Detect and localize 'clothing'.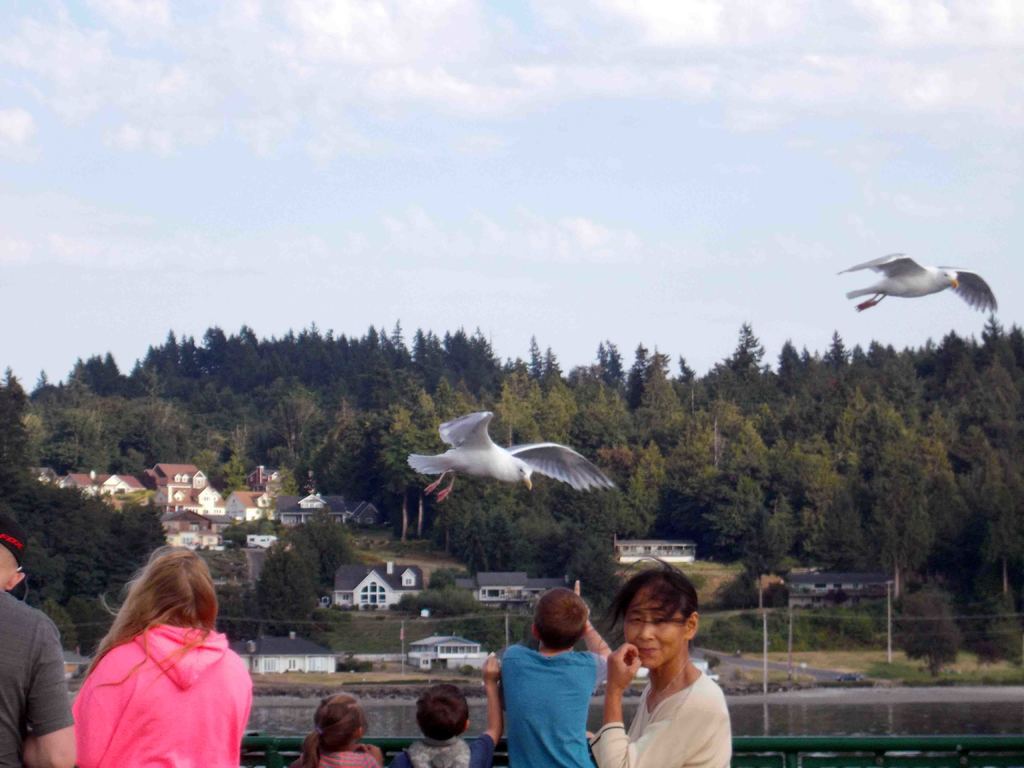
Localized at (68, 623, 255, 767).
